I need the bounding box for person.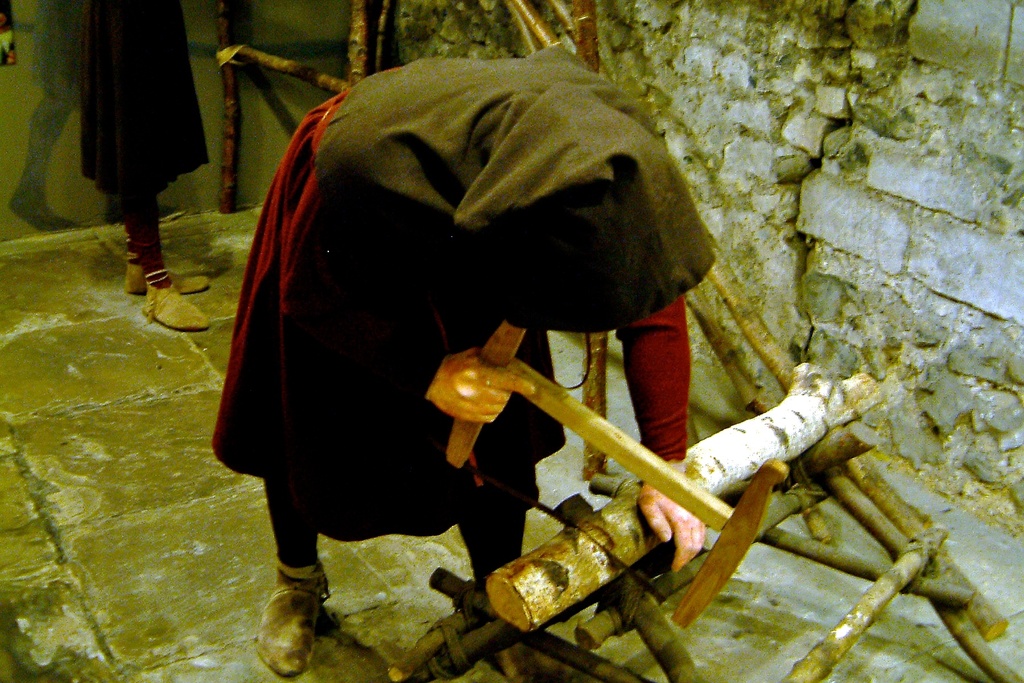
Here it is: left=80, top=0, right=211, bottom=330.
